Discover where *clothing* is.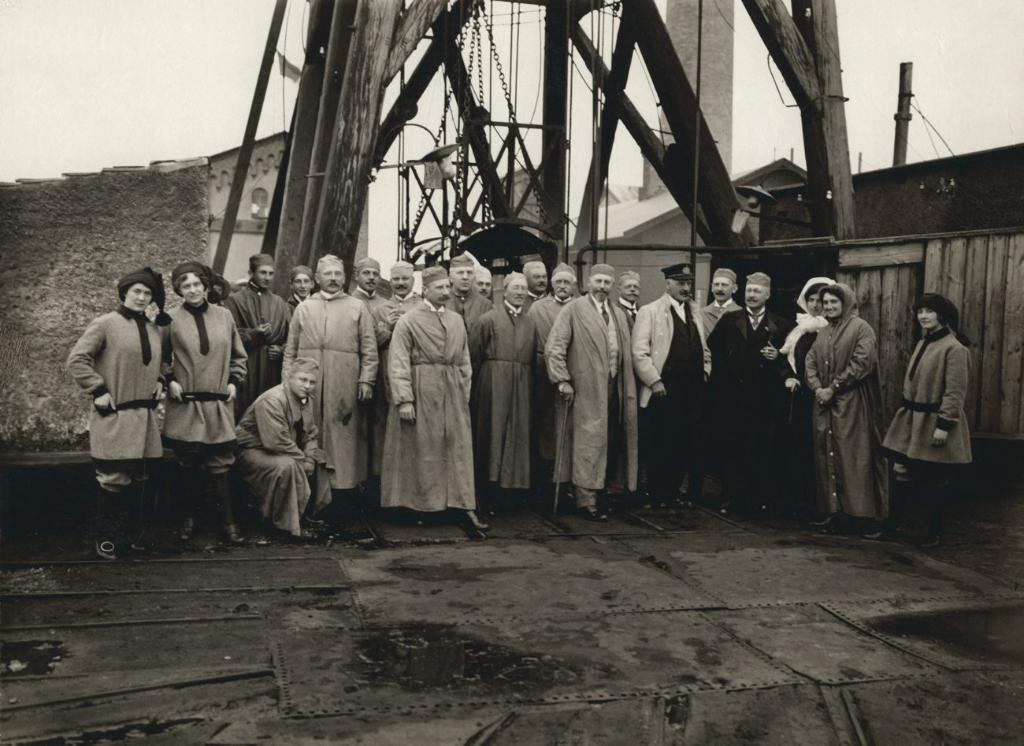
Discovered at [239, 384, 315, 533].
